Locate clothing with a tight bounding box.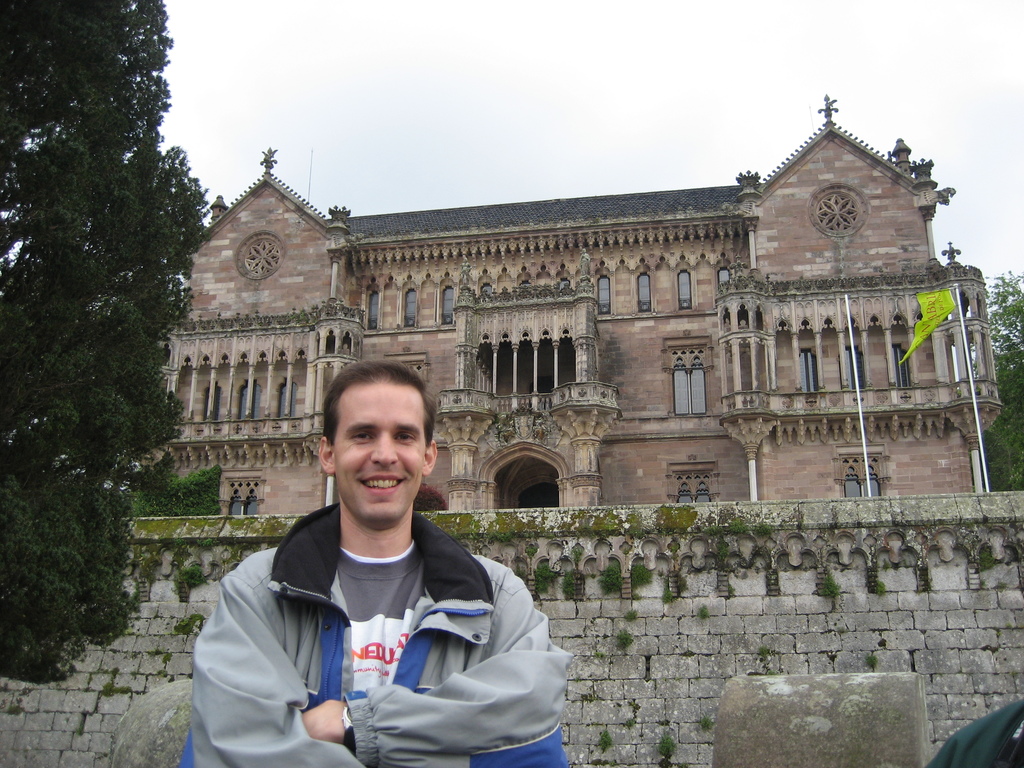
bbox=[924, 693, 1023, 767].
